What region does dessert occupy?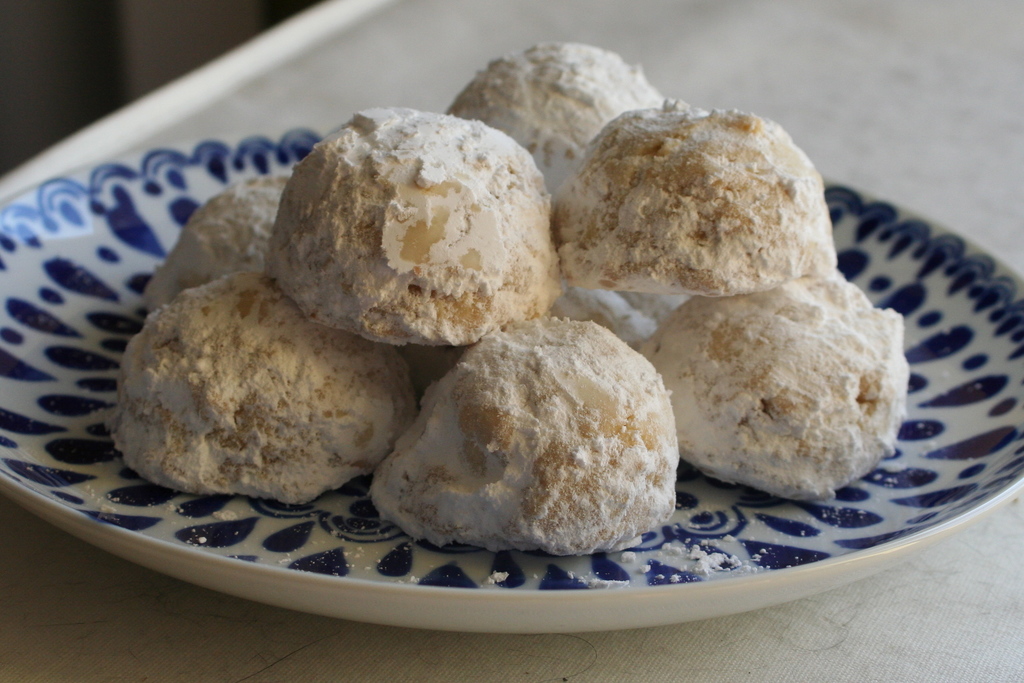
[x1=451, y1=33, x2=662, y2=191].
